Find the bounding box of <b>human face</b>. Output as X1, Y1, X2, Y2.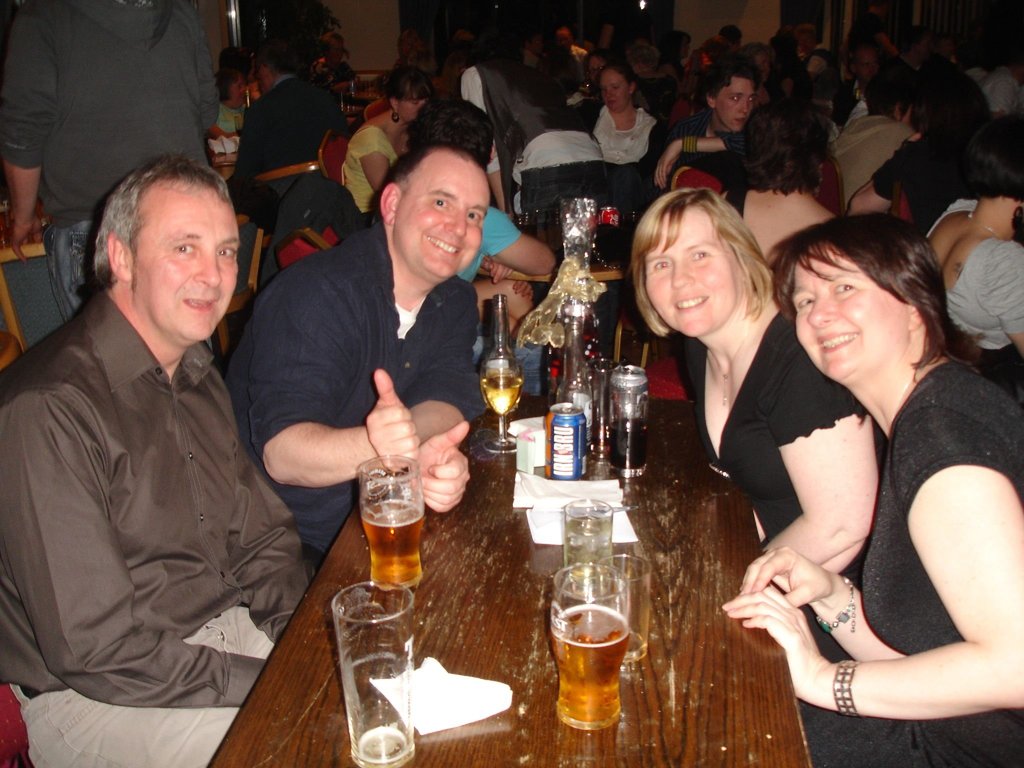
716, 76, 759, 131.
